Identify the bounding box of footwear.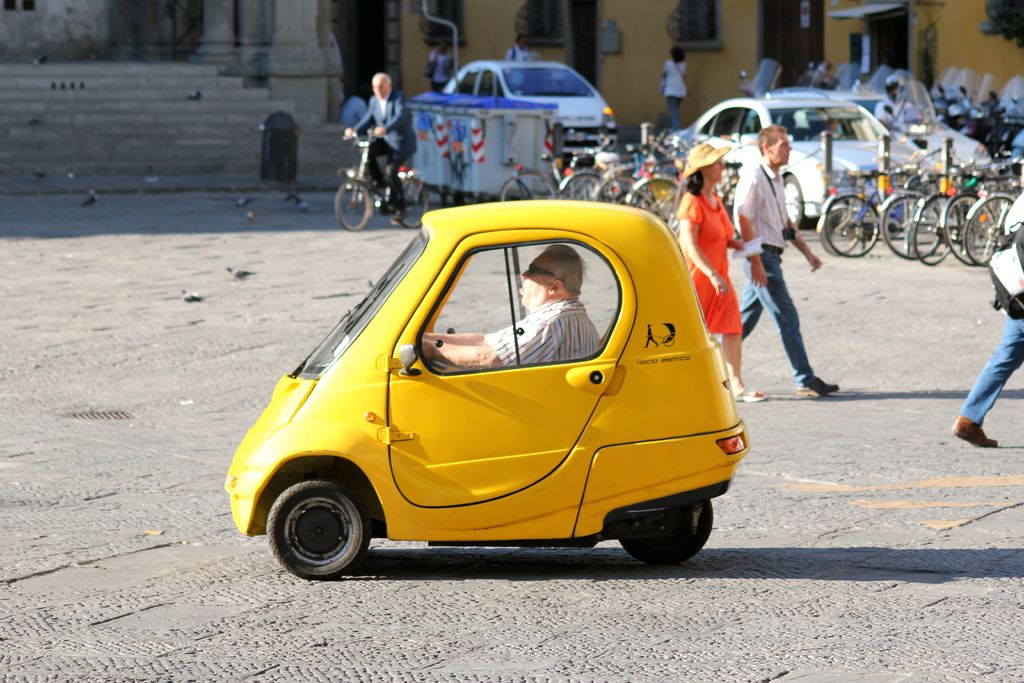
select_region(814, 384, 843, 397).
